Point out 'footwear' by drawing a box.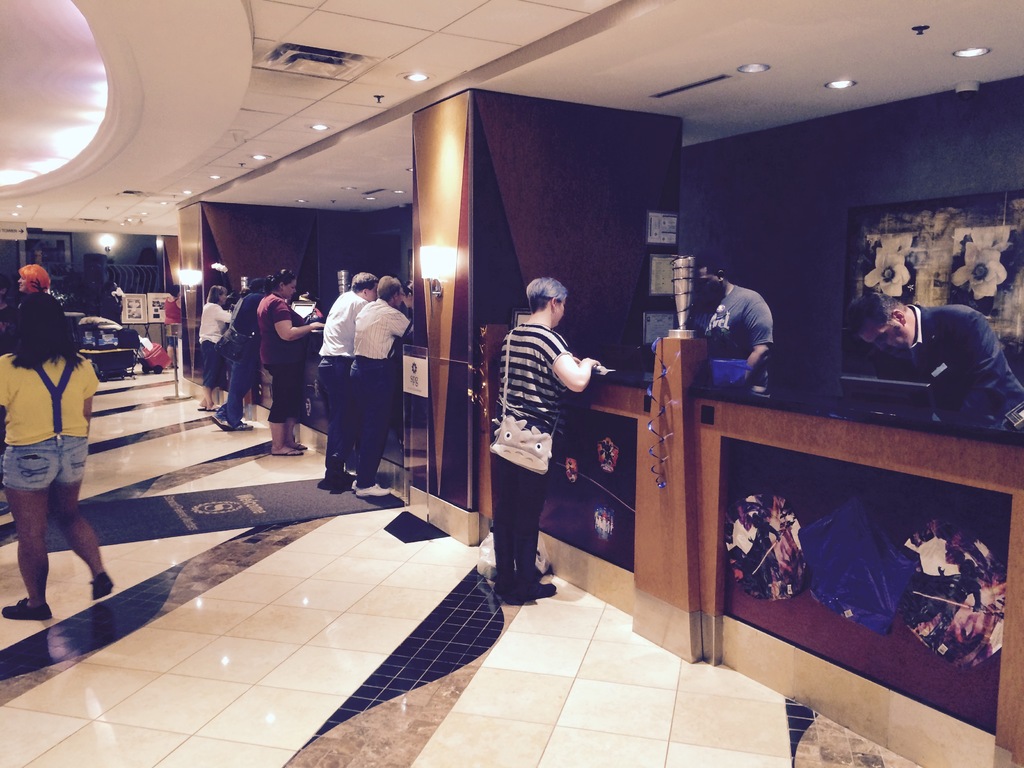
(left=91, top=570, right=112, bottom=600).
